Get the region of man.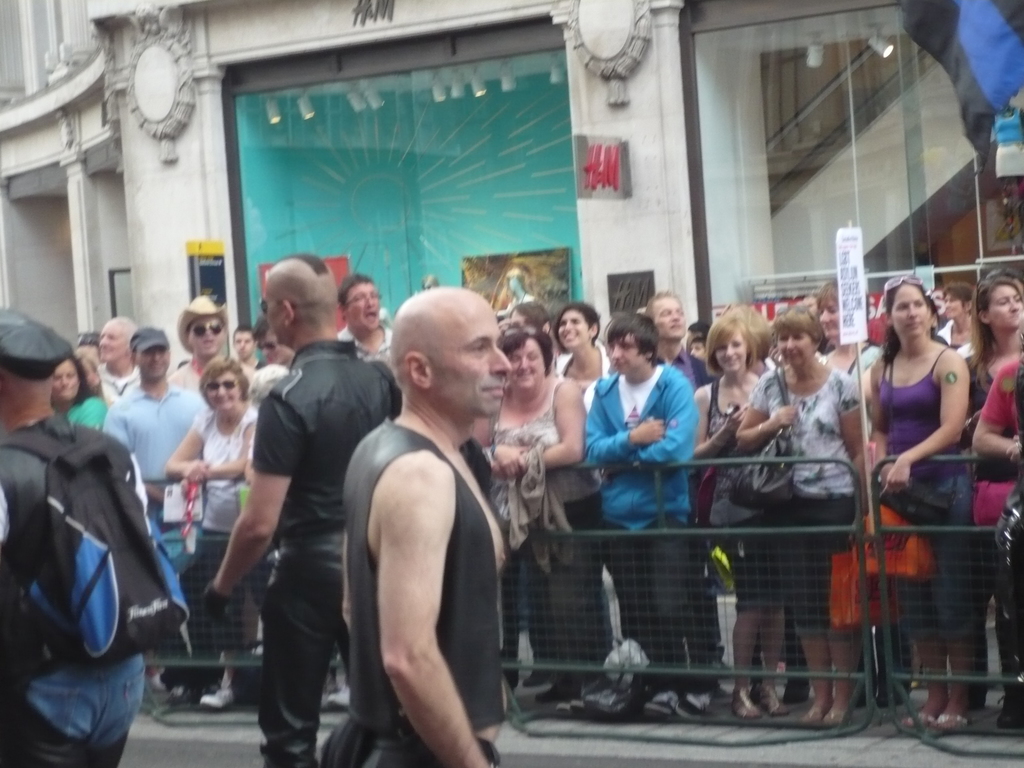
<bbox>801, 292, 819, 316</bbox>.
